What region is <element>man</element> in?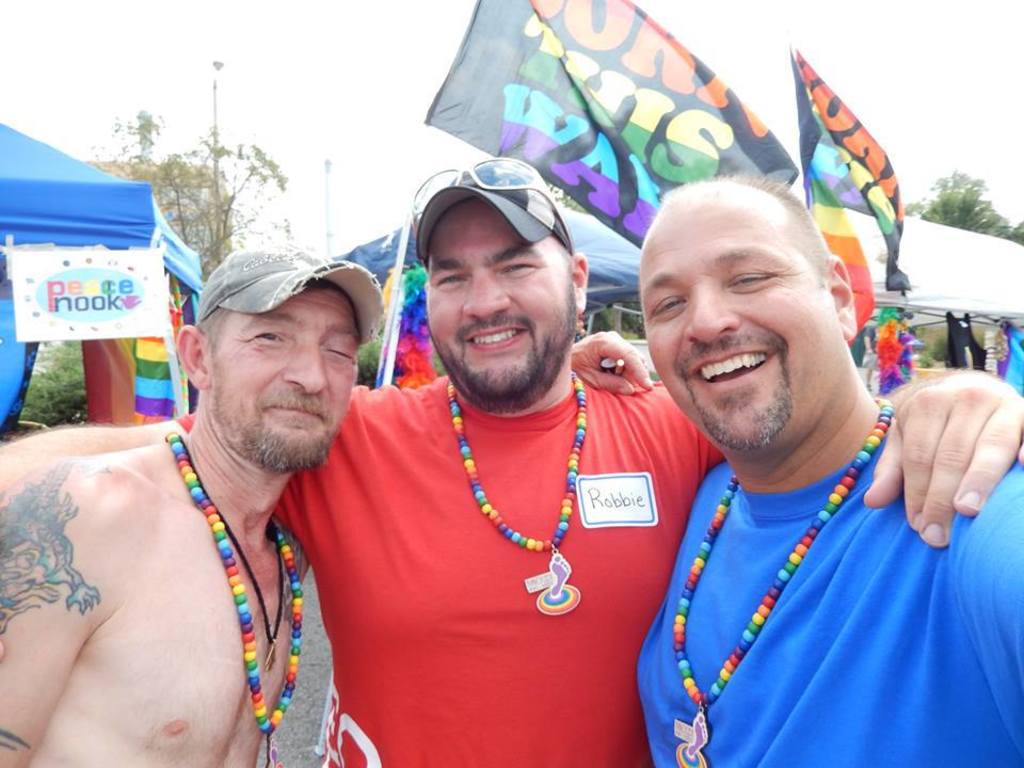
l=0, t=160, r=1023, b=766.
